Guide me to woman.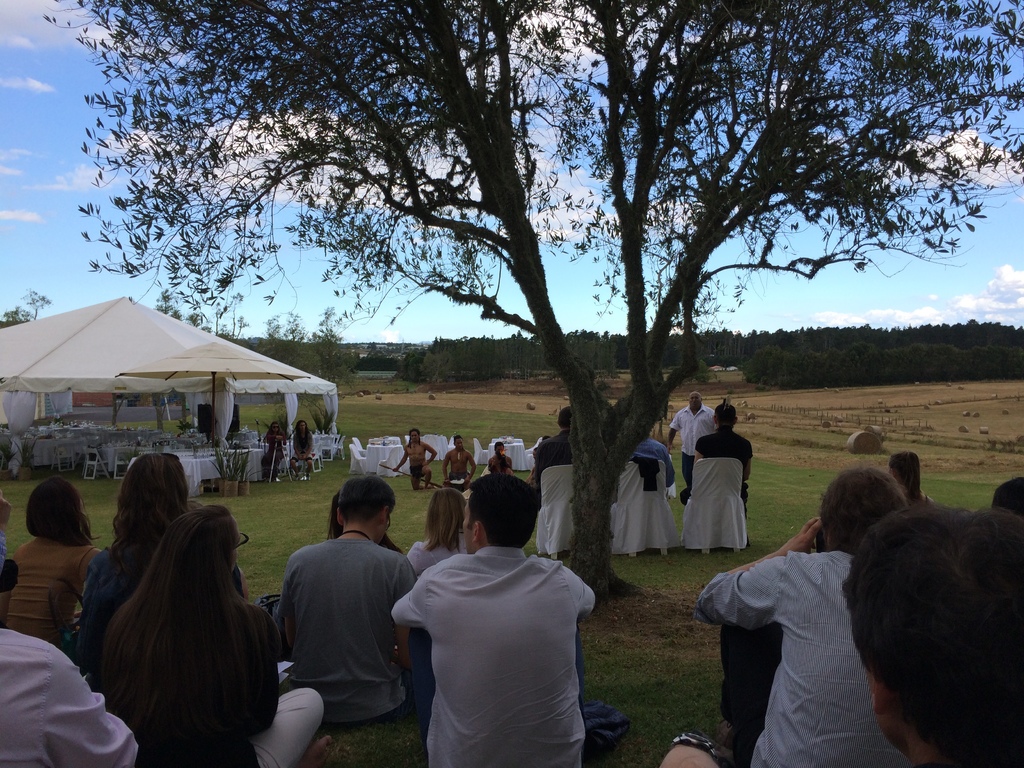
Guidance: [x1=882, y1=447, x2=941, y2=511].
